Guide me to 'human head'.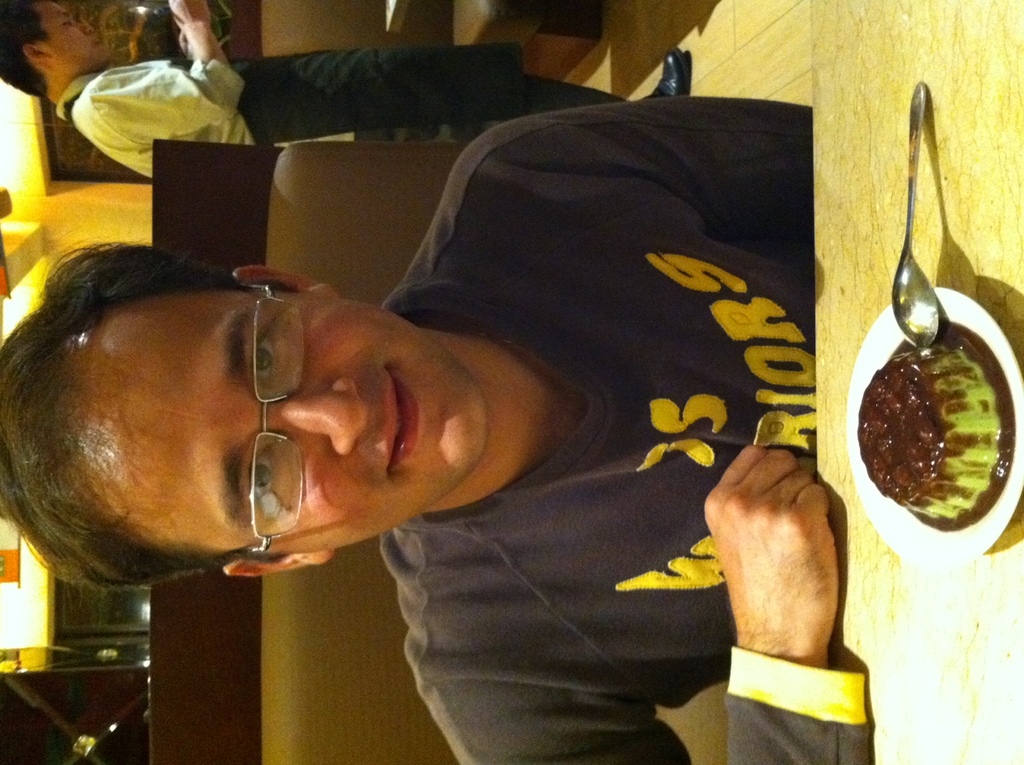
Guidance: BBox(51, 254, 514, 565).
